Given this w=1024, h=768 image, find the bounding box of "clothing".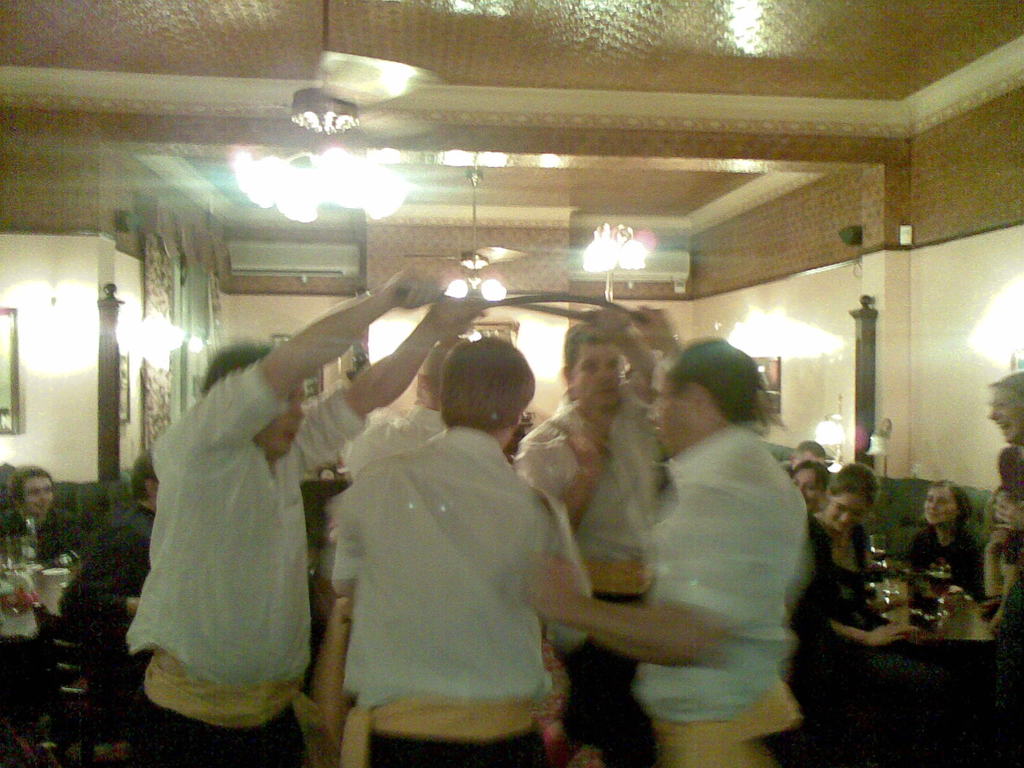
(x1=0, y1=509, x2=86, y2=548).
